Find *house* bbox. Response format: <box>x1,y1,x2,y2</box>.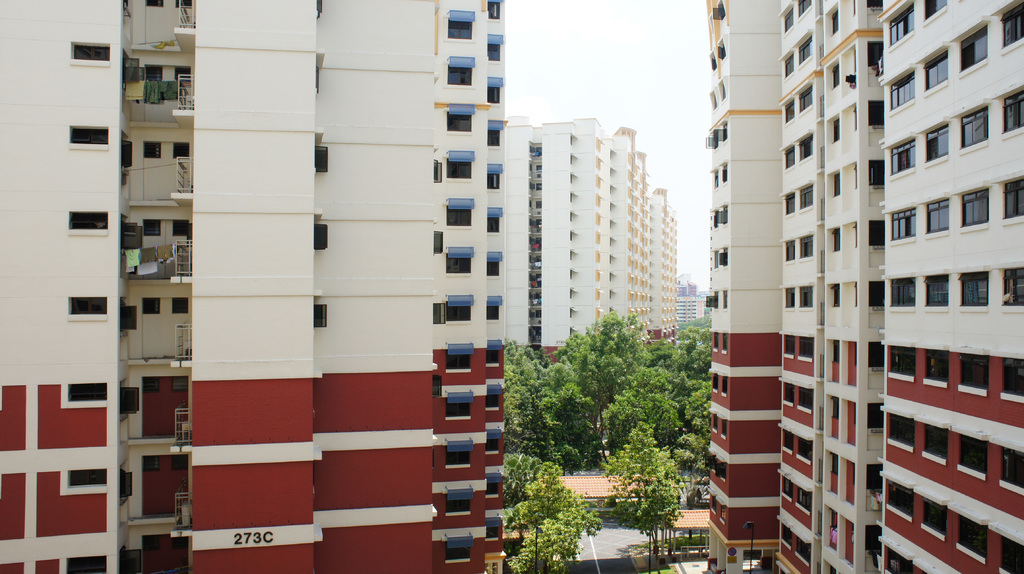
<box>508,116,685,339</box>.
